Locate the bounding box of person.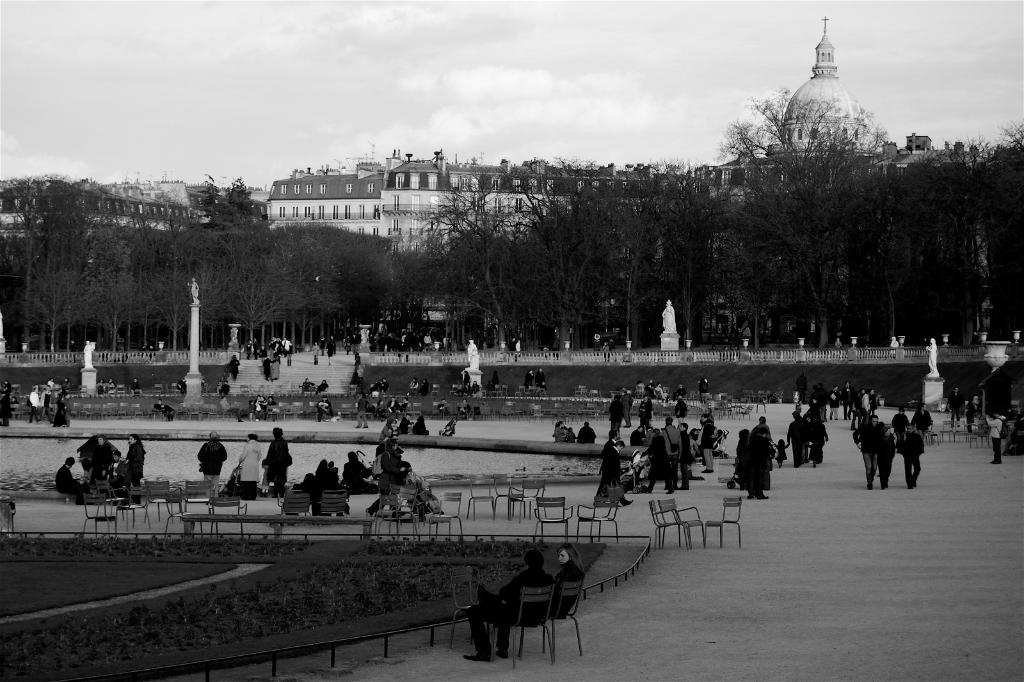
Bounding box: bbox=[700, 377, 709, 403].
